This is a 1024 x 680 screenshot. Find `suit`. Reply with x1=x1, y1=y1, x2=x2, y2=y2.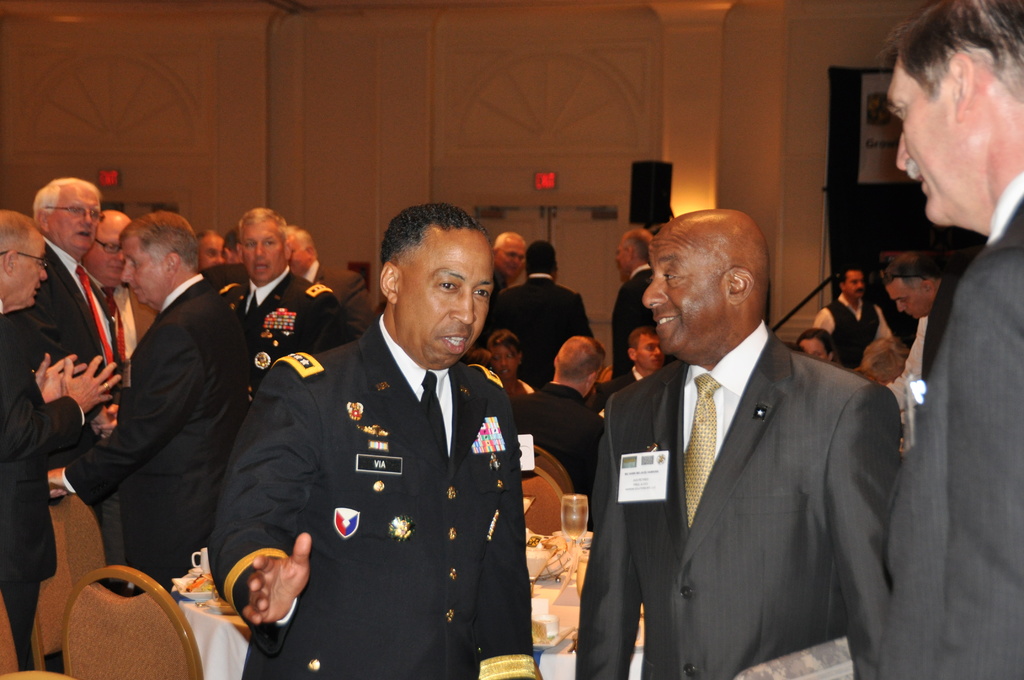
x1=209, y1=319, x2=531, y2=679.
